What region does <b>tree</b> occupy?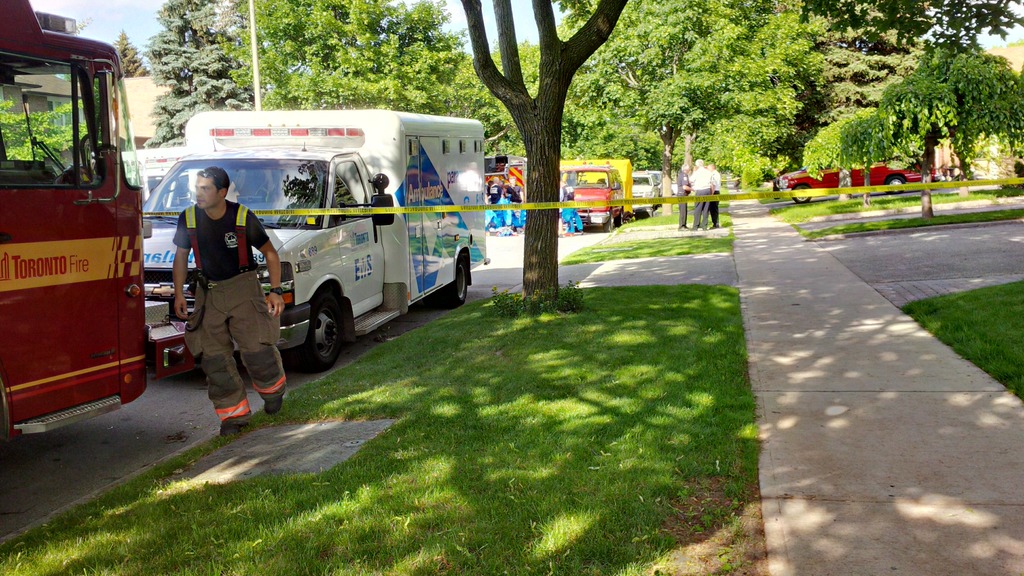
box(106, 33, 158, 83).
